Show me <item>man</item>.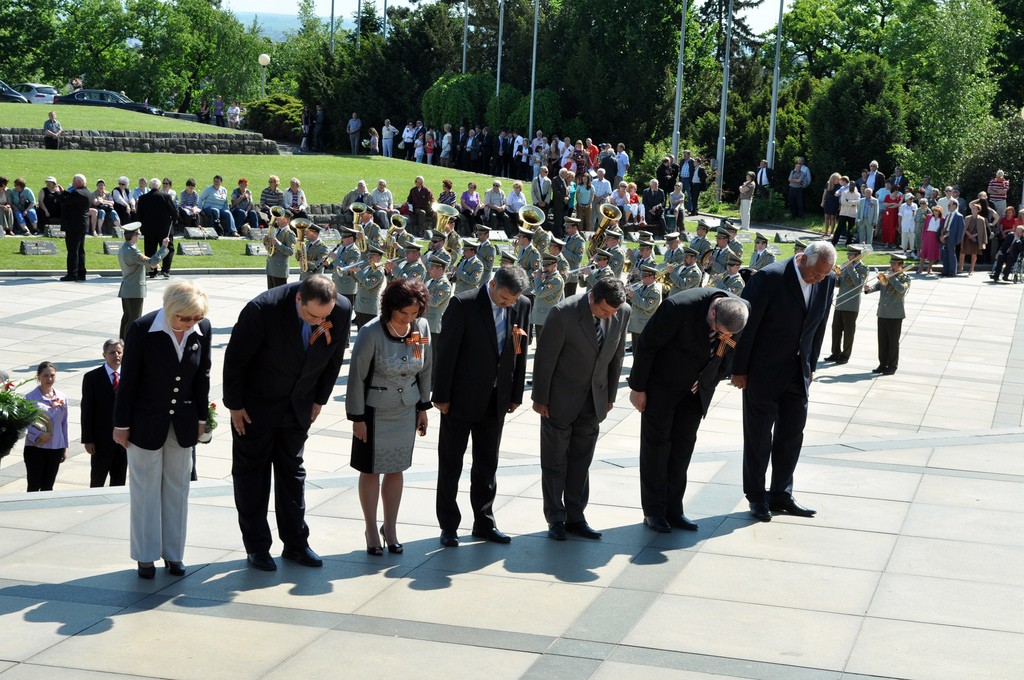
<item>man</item> is here: Rect(211, 252, 337, 583).
